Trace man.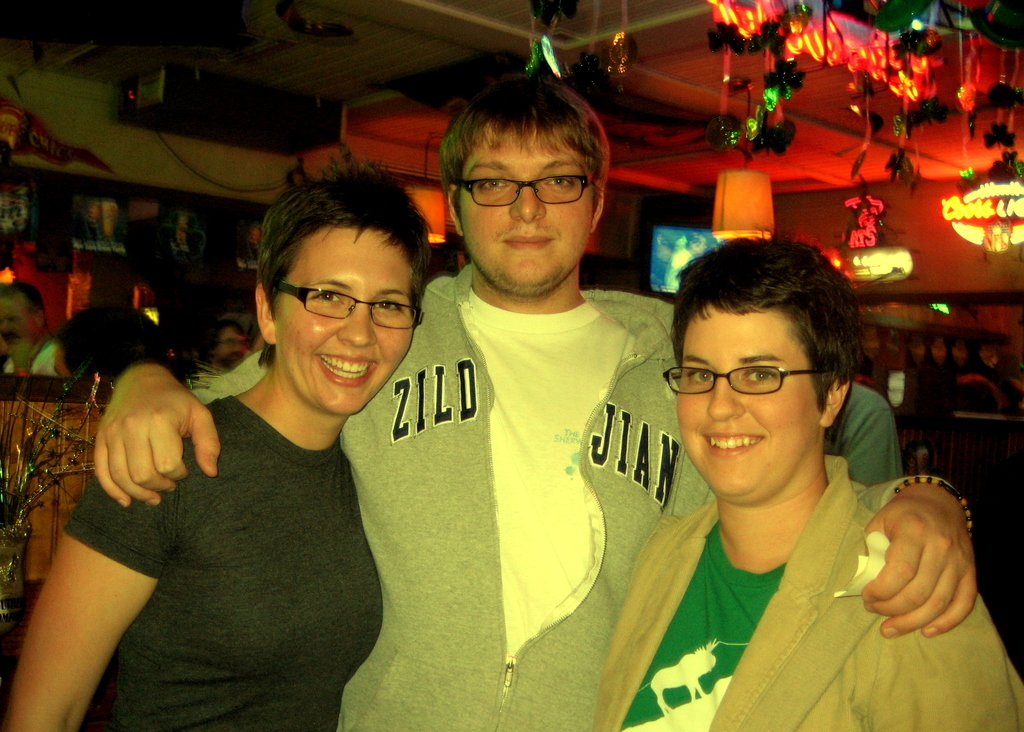
Traced to (92, 77, 977, 731).
